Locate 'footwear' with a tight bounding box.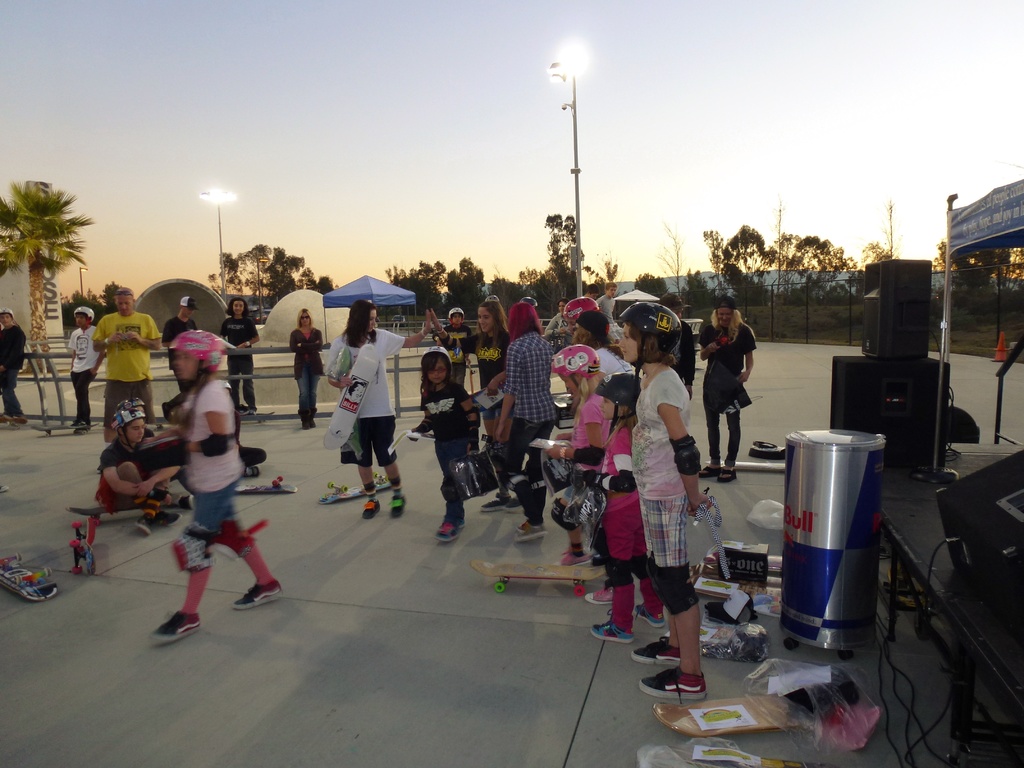
(left=0, top=413, right=28, bottom=425).
